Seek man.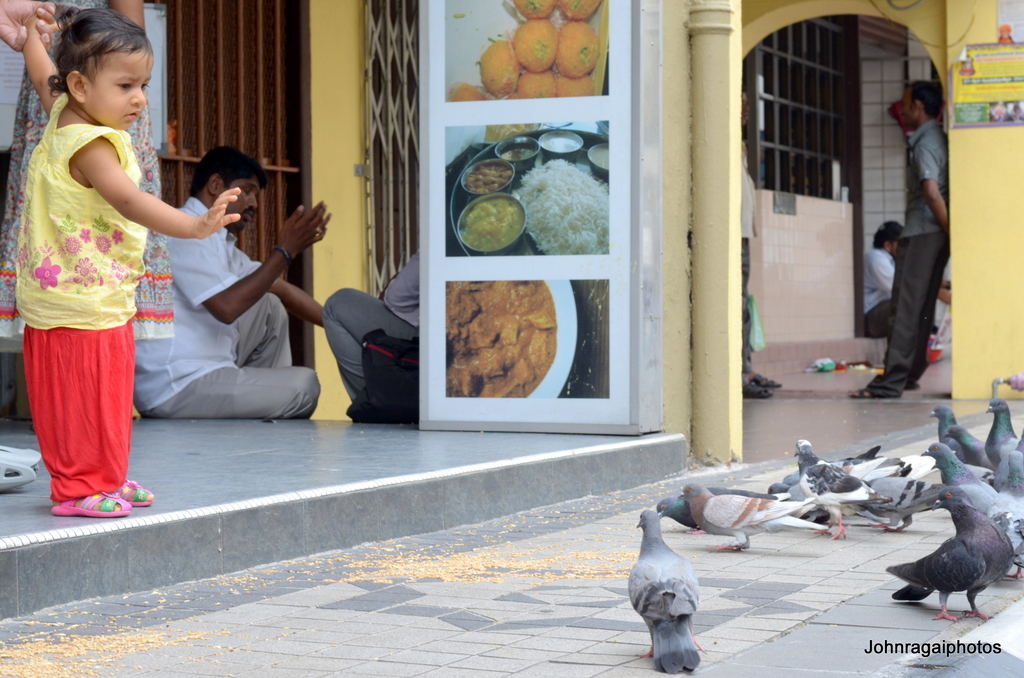
(129, 144, 326, 420).
